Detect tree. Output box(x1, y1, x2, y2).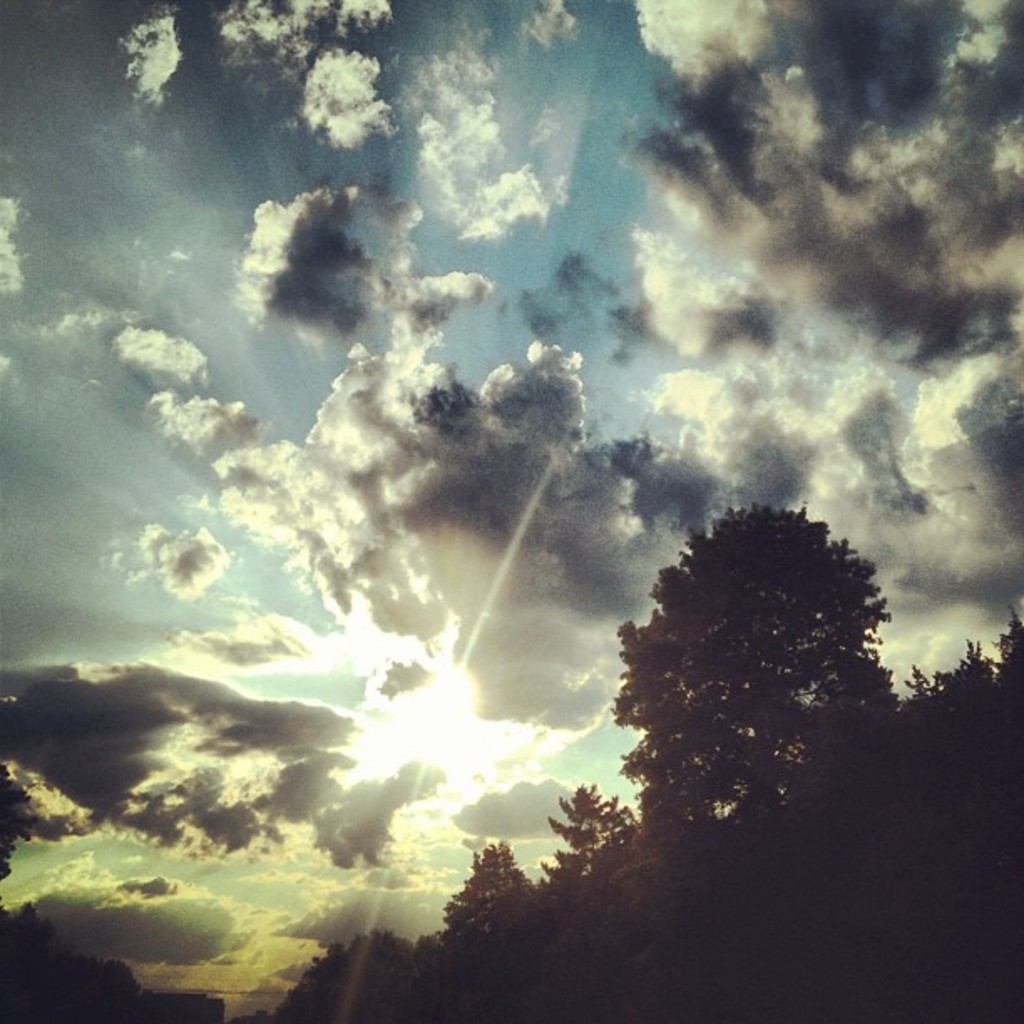
box(540, 771, 653, 1022).
